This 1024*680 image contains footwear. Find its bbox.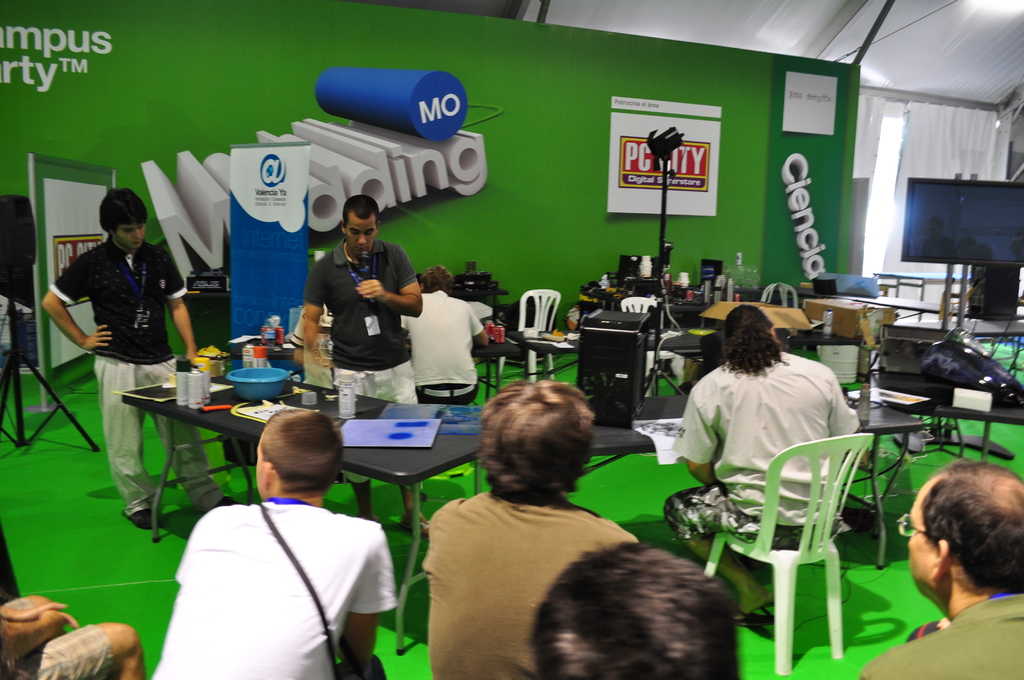
BBox(119, 496, 164, 531).
